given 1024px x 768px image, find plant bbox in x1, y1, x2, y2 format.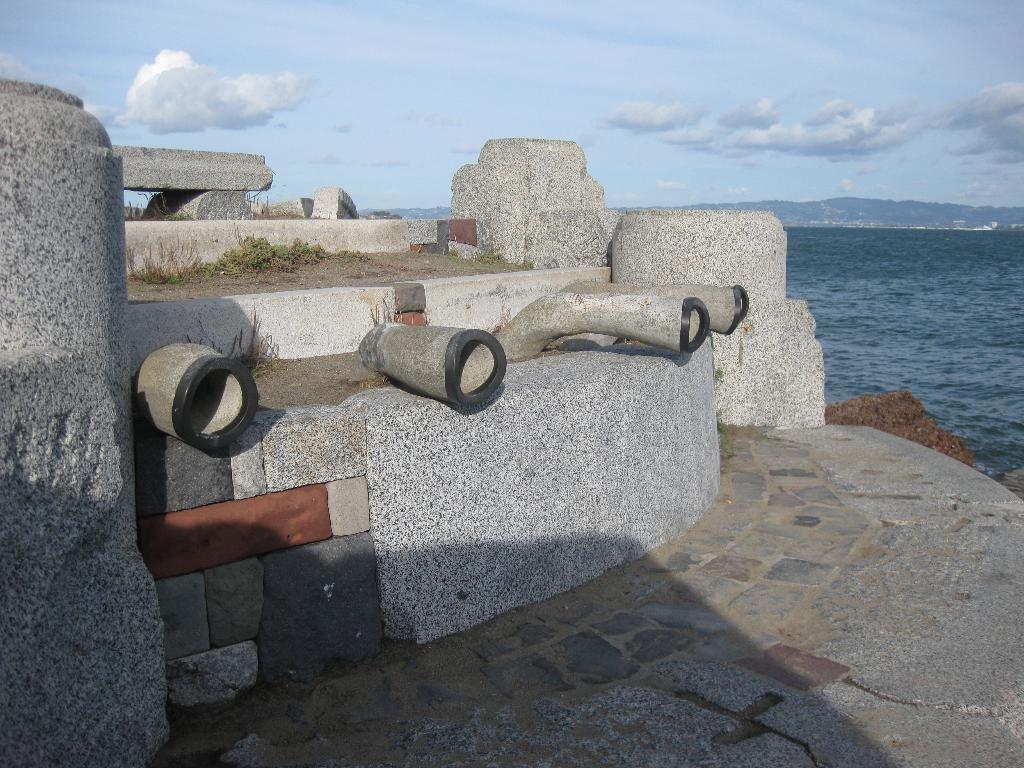
194, 232, 326, 280.
